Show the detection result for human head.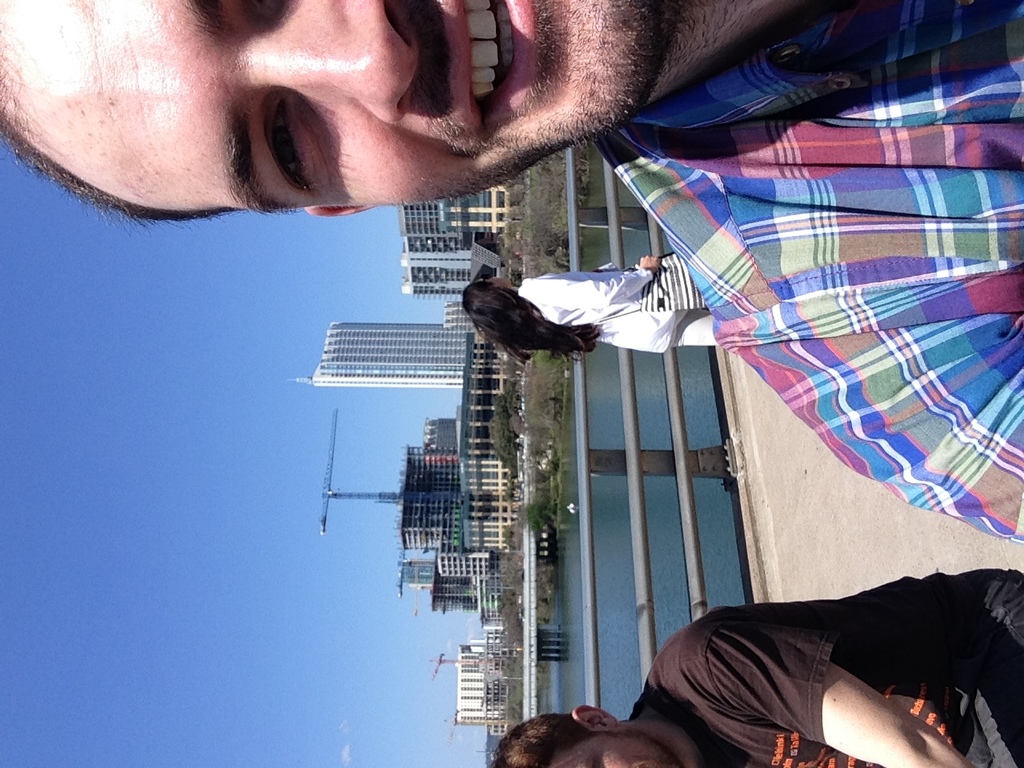
[493,705,685,767].
